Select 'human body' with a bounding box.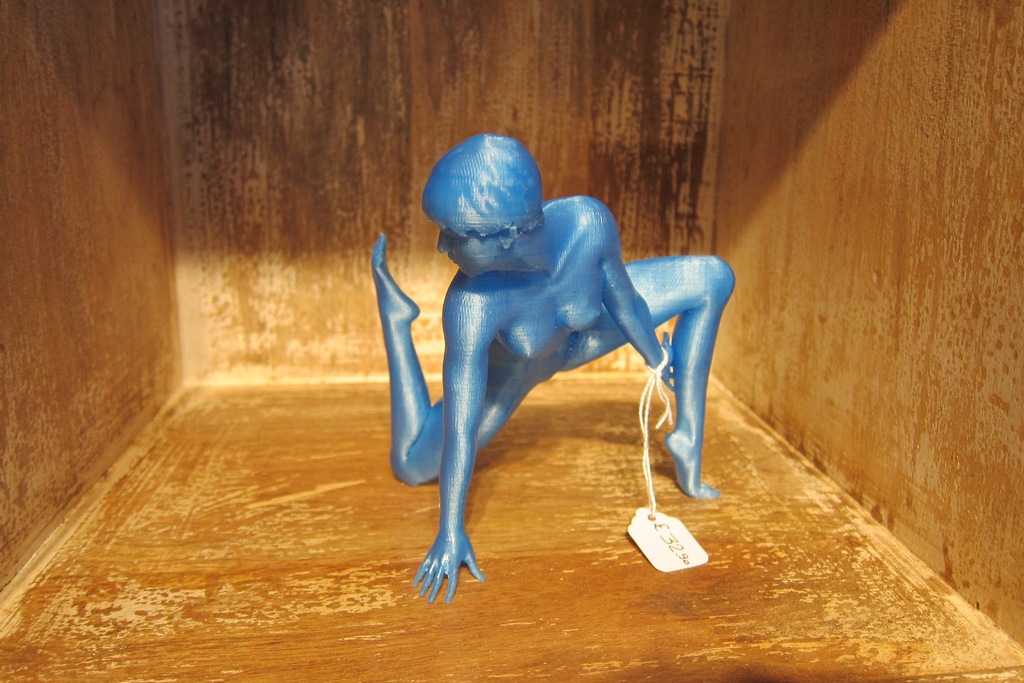
rect(369, 132, 744, 594).
